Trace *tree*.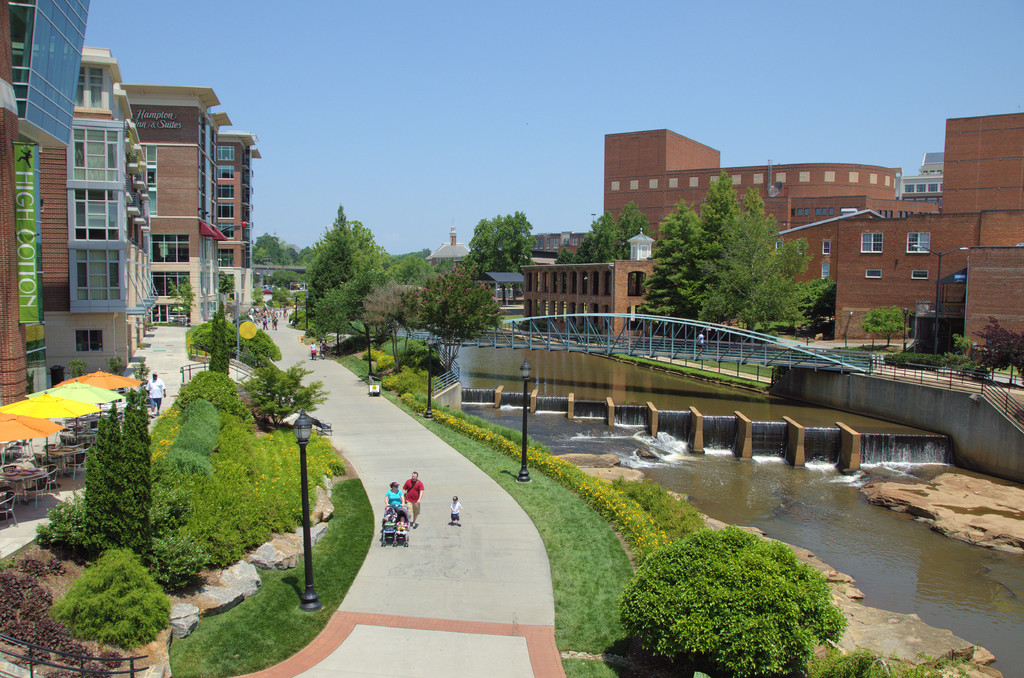
Traced to (471, 211, 543, 297).
